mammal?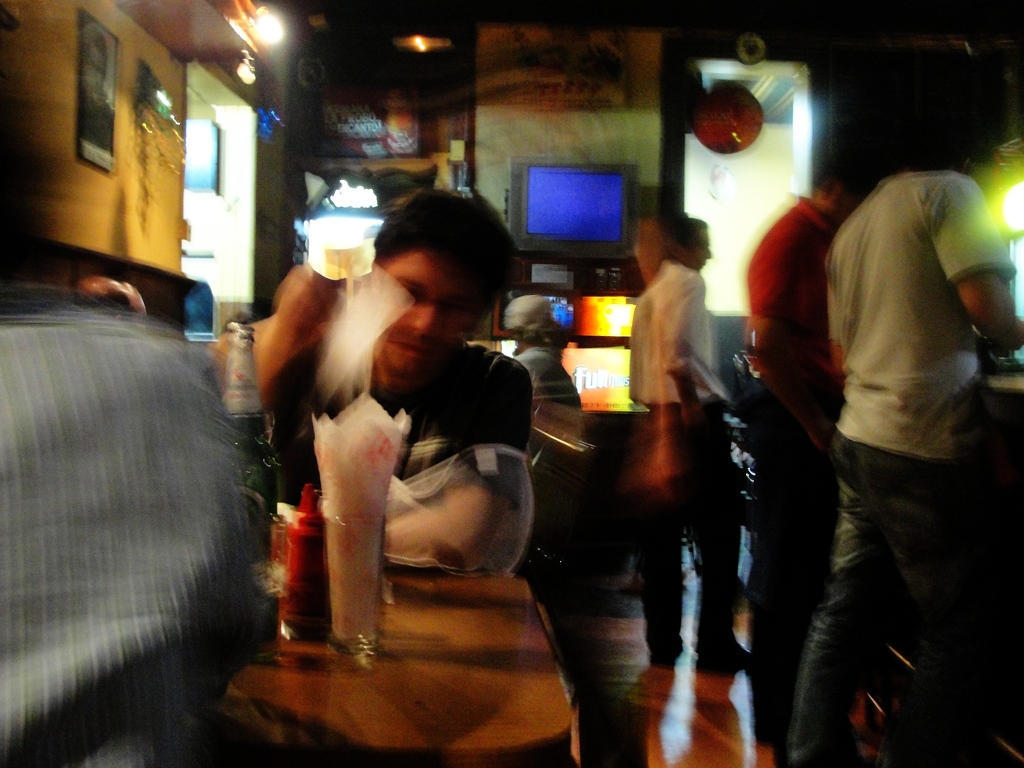
crop(739, 135, 884, 754)
